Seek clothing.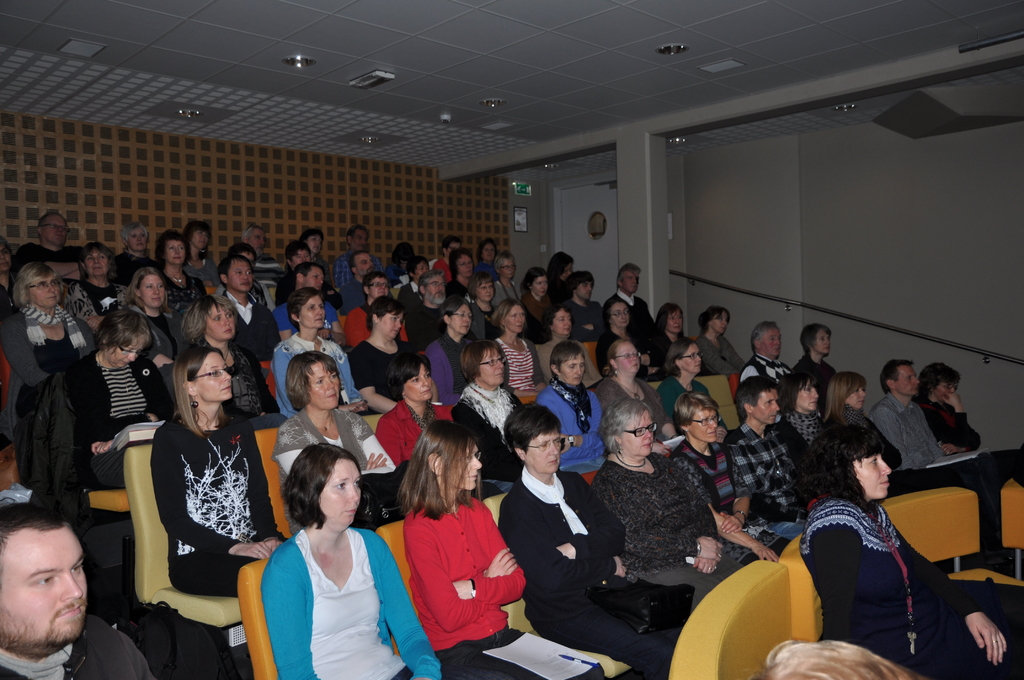
[0,611,150,679].
